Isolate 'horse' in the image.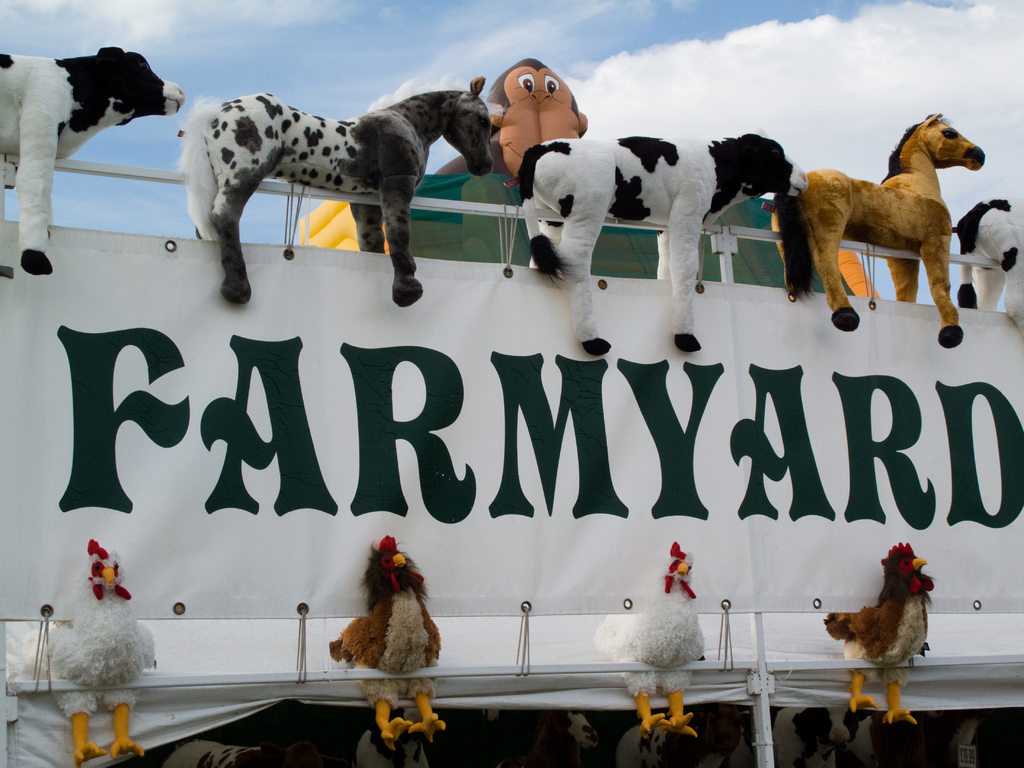
Isolated region: bbox=[185, 77, 499, 299].
